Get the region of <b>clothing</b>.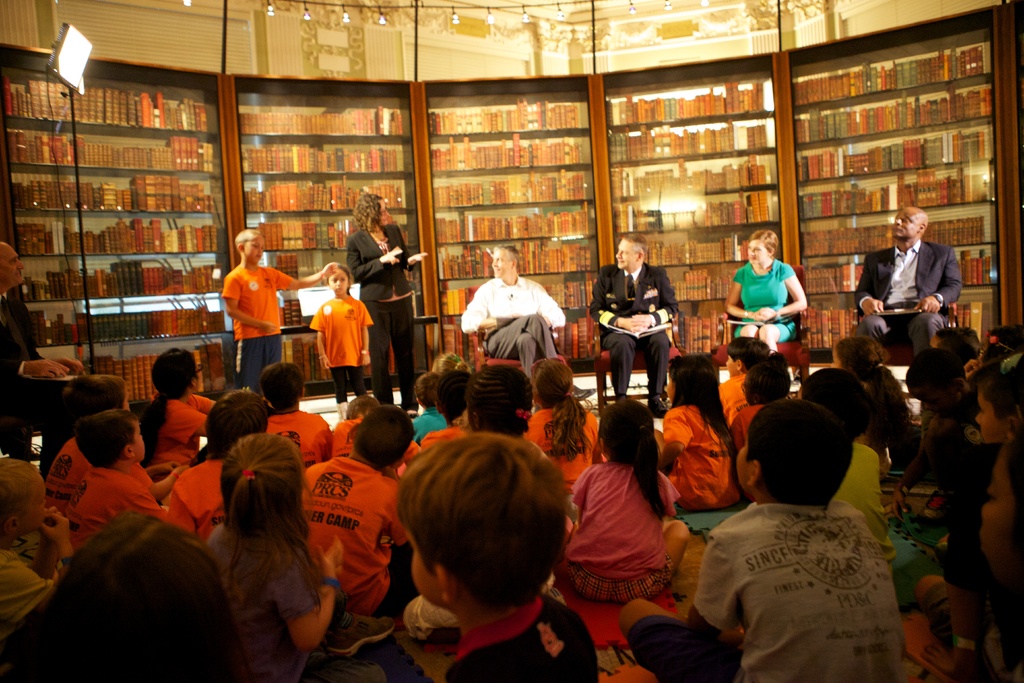
bbox=(0, 553, 59, 658).
